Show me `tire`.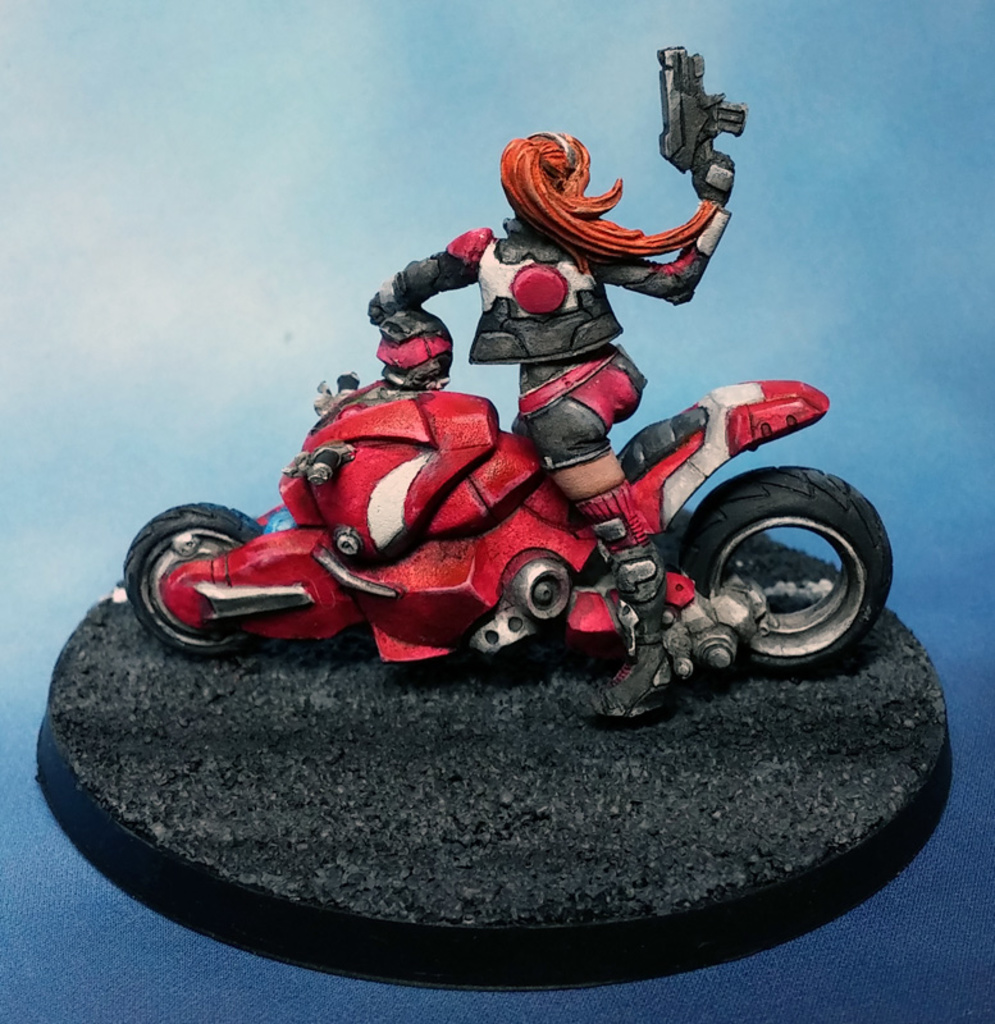
`tire` is here: 128/504/275/652.
